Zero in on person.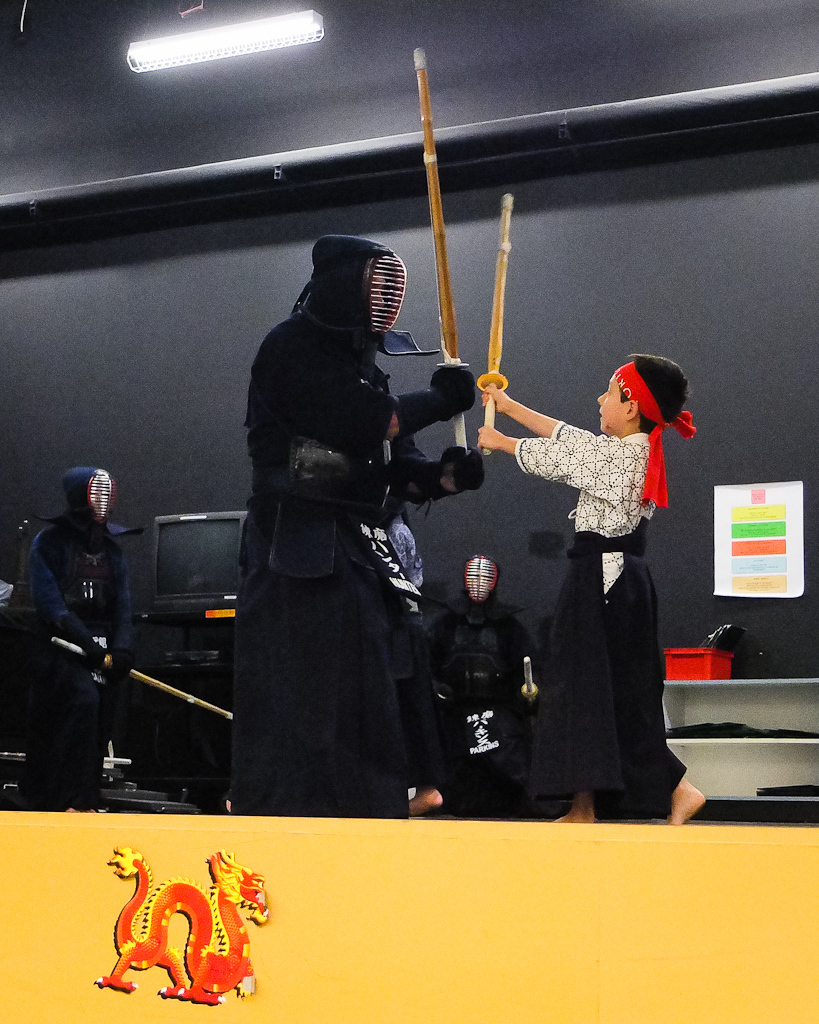
Zeroed in: select_region(27, 454, 150, 824).
